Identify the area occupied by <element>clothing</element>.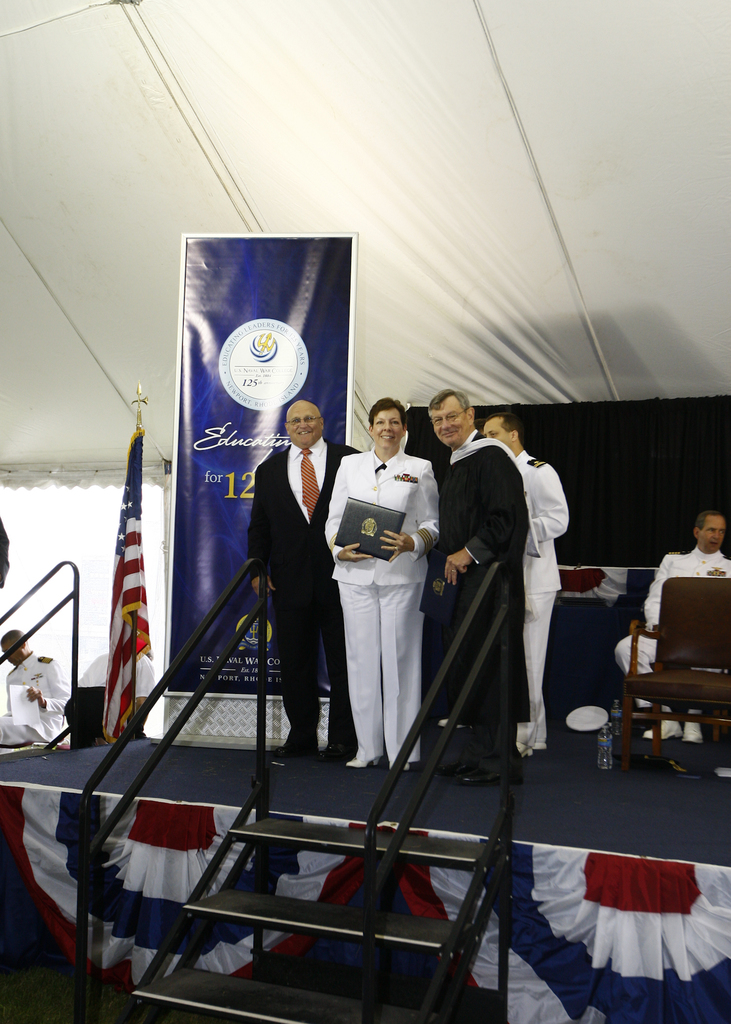
Area: detection(330, 429, 452, 749).
